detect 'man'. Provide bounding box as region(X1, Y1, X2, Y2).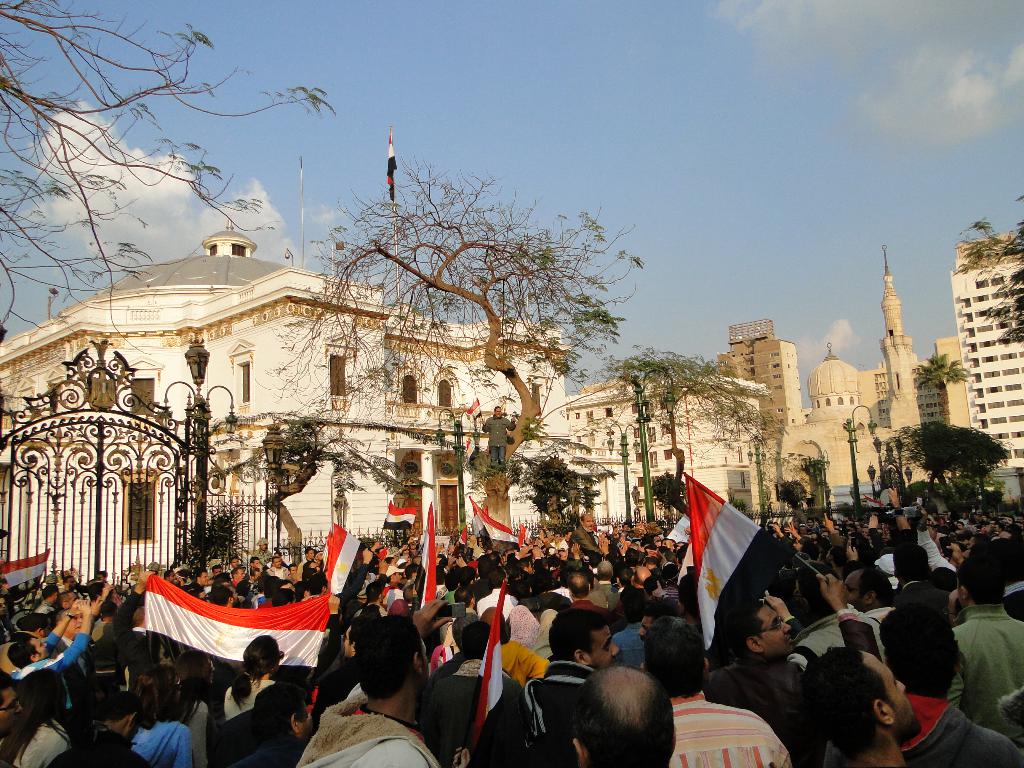
region(948, 553, 1023, 767).
